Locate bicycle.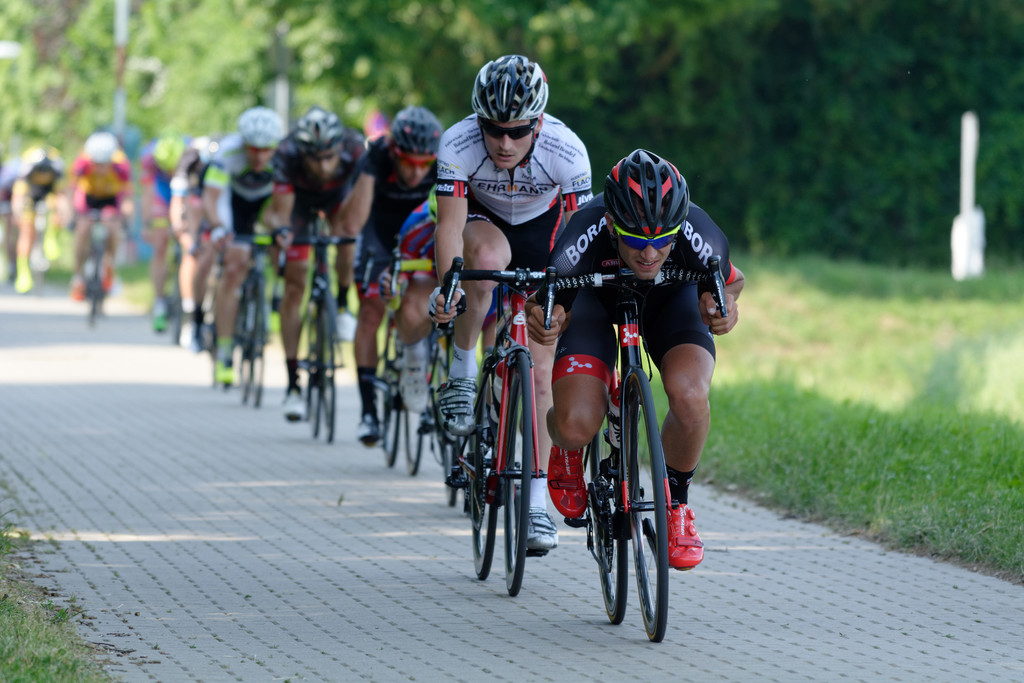
Bounding box: rect(280, 209, 365, 444).
